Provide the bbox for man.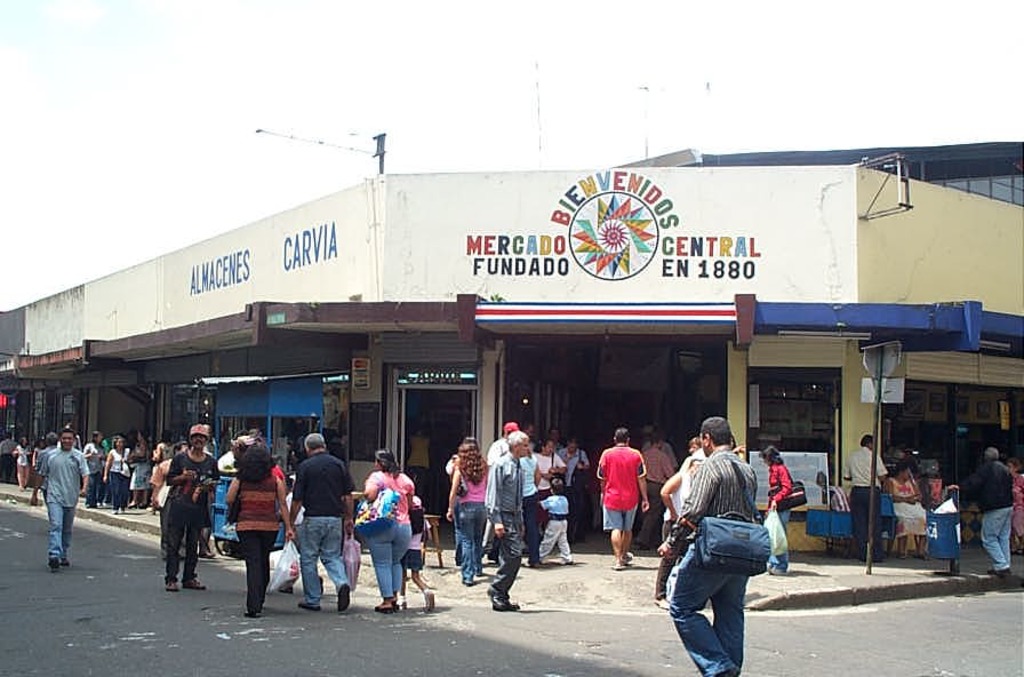
[left=0, top=432, right=16, bottom=481].
